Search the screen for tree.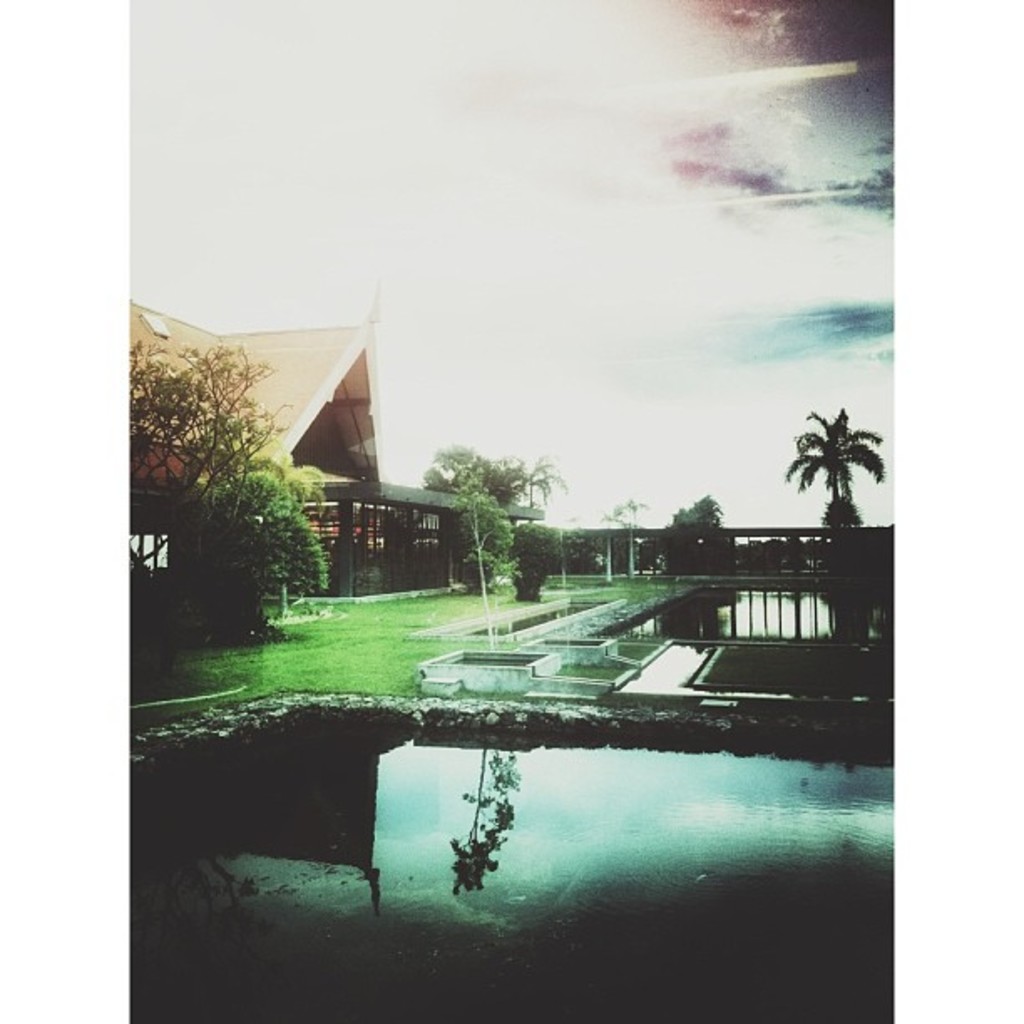
Found at left=780, top=407, right=882, bottom=499.
